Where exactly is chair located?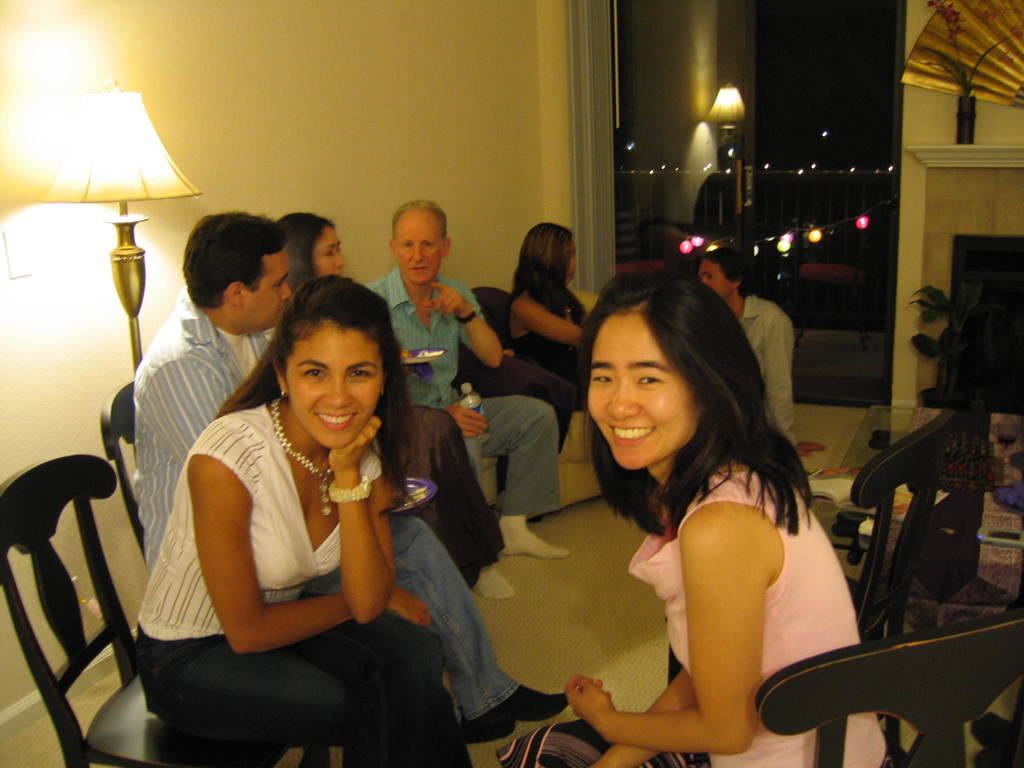
Its bounding box is pyautogui.locateOnScreen(752, 611, 1023, 767).
